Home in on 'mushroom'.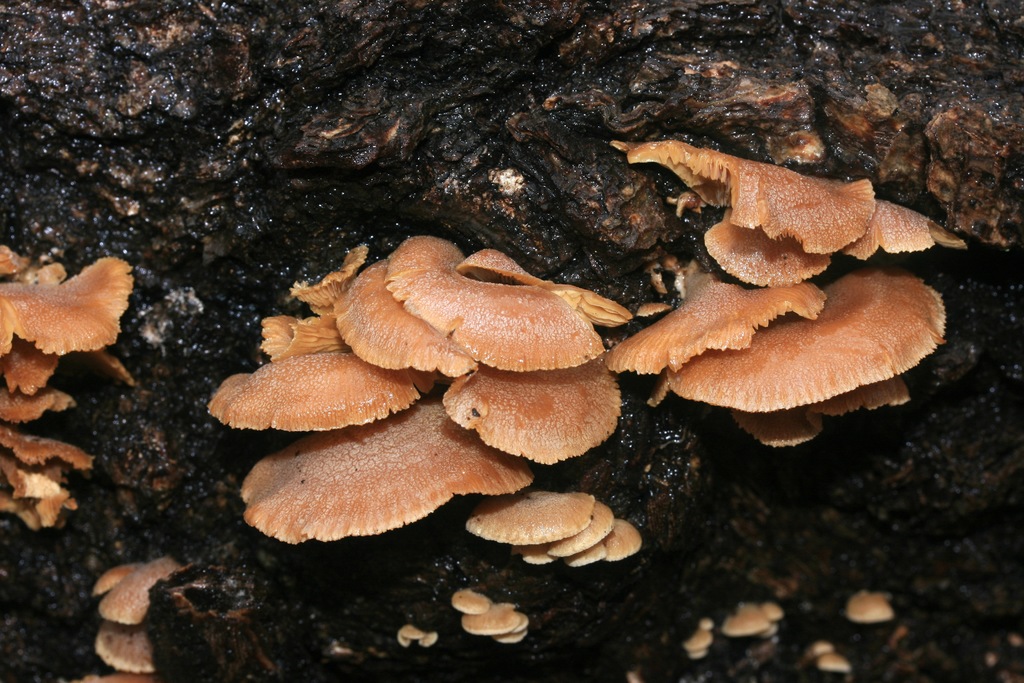
Homed in at 602,257,829,375.
